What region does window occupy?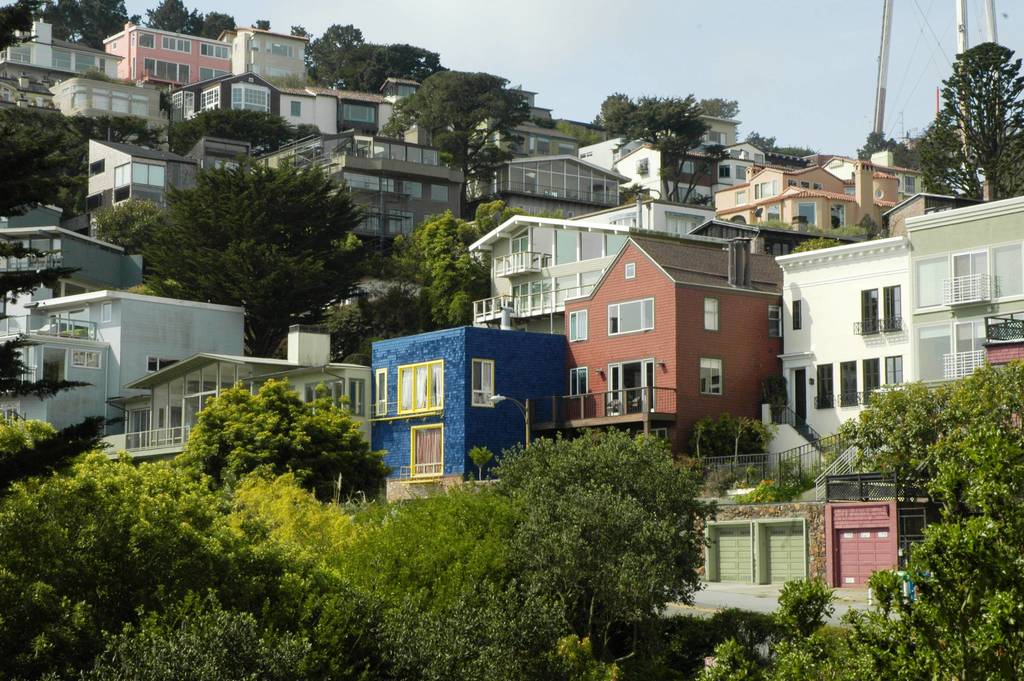
select_region(812, 182, 820, 191).
